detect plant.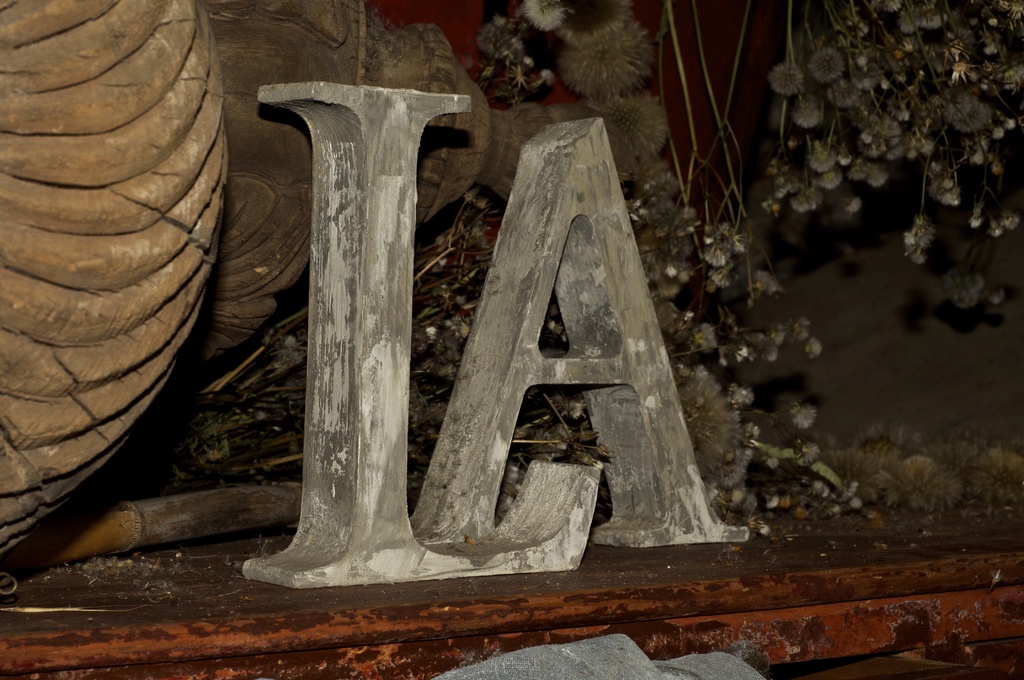
Detected at 772:0:1022:306.
